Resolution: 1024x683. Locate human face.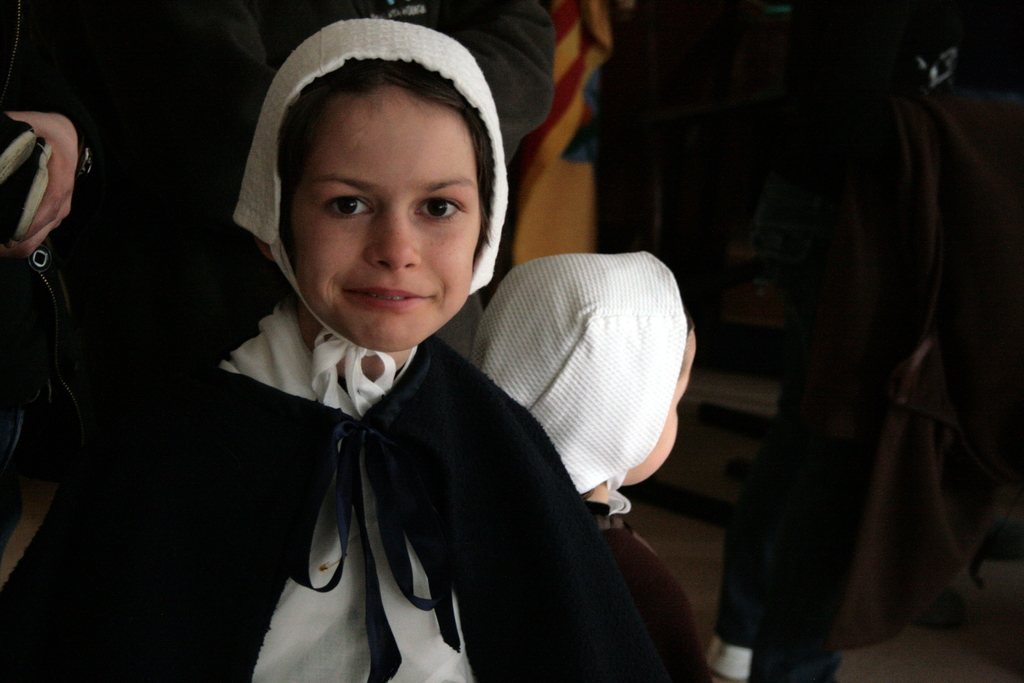
x1=290 y1=85 x2=483 y2=349.
